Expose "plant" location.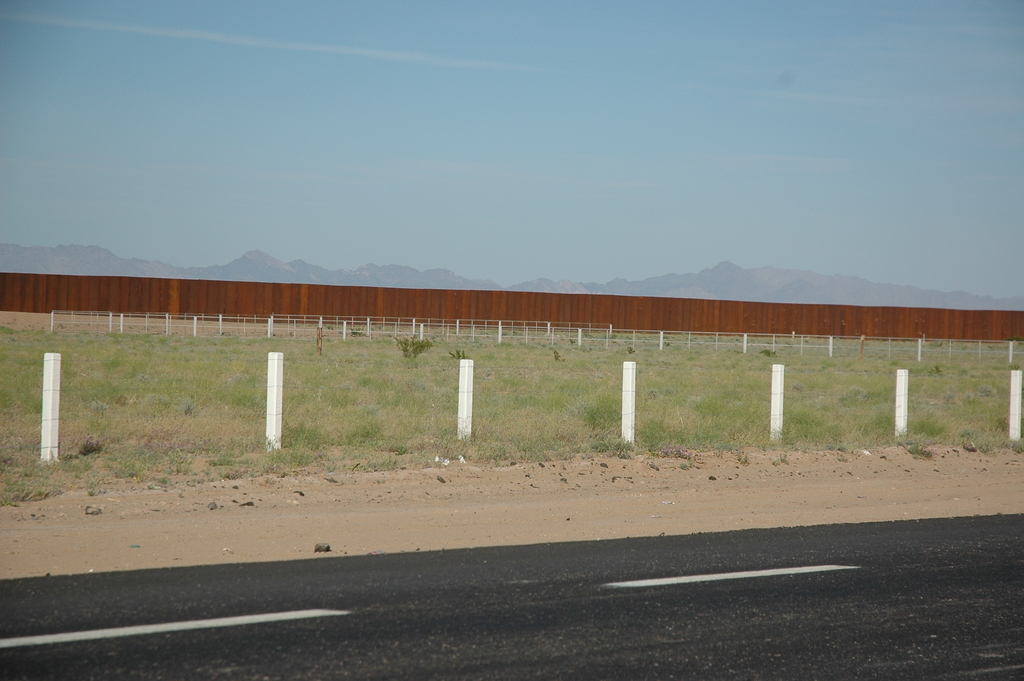
Exposed at (left=385, top=329, right=440, bottom=361).
